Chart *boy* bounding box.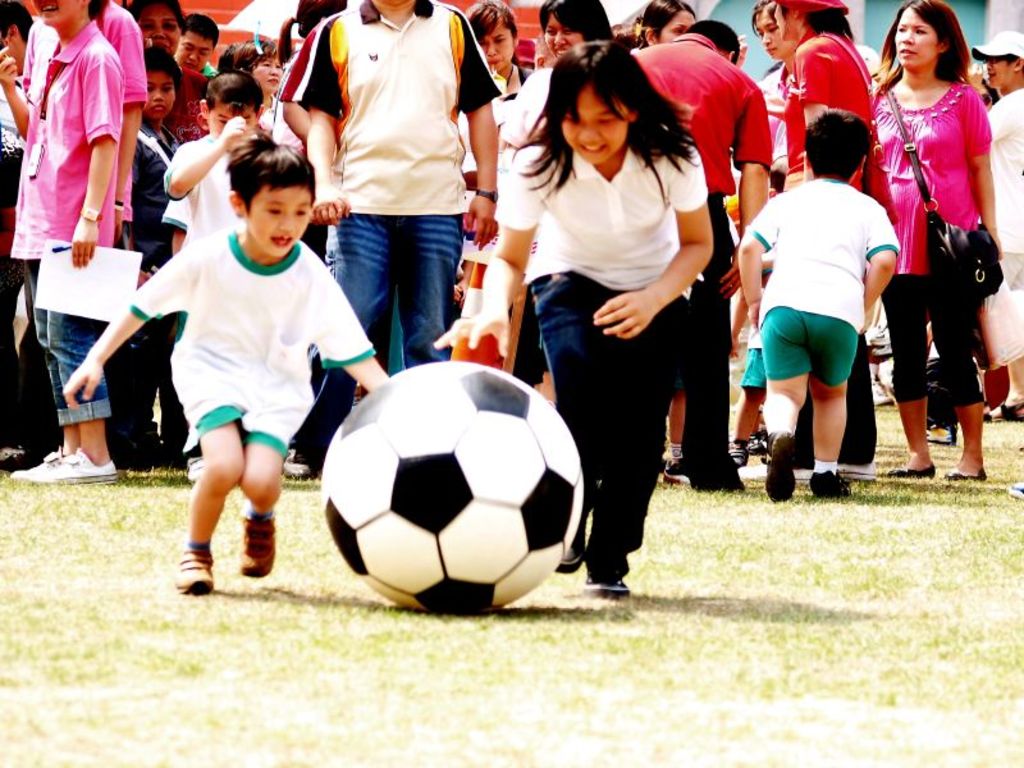
Charted: x1=732 y1=102 x2=891 y2=504.
